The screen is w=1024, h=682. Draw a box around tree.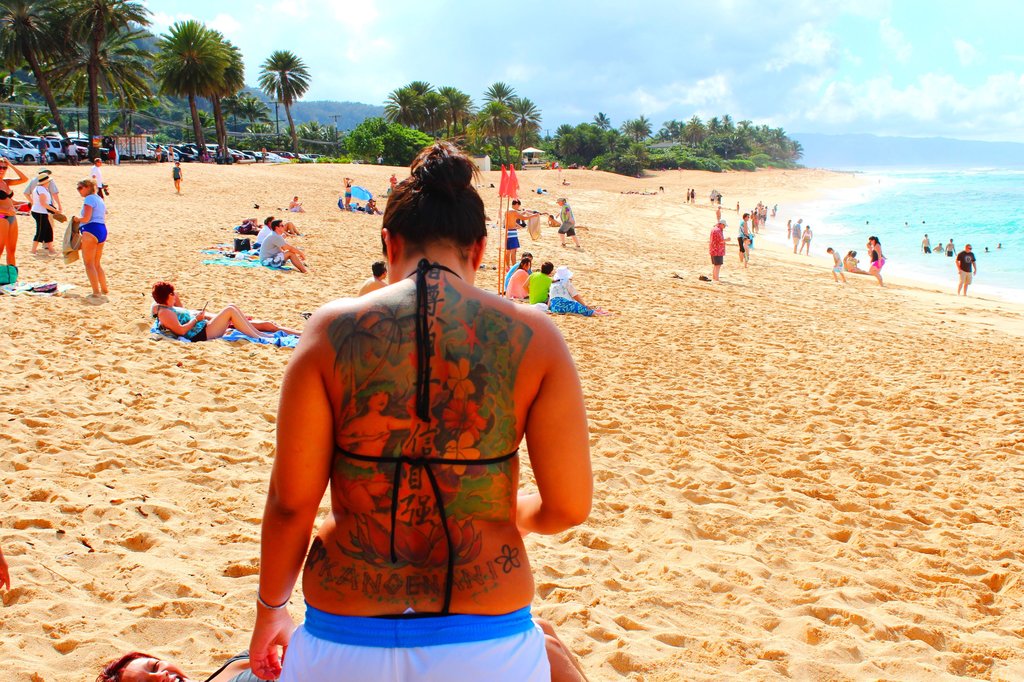
bbox=[40, 0, 154, 169].
